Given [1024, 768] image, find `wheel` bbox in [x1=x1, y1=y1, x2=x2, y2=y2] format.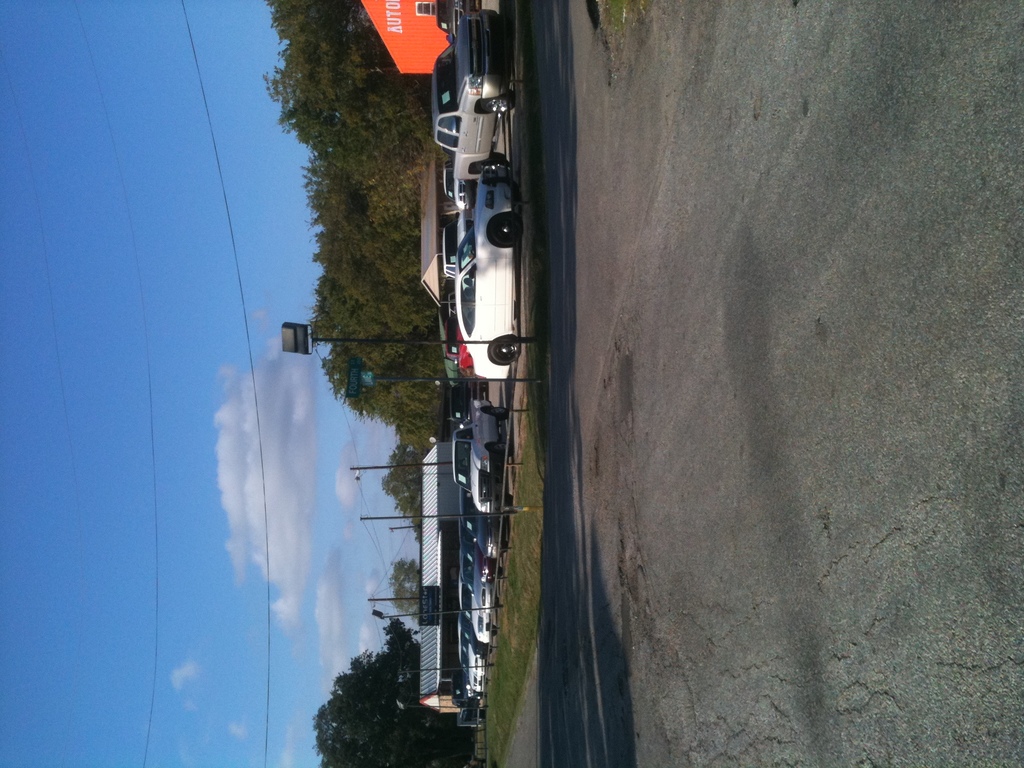
[x1=492, y1=209, x2=525, y2=247].
